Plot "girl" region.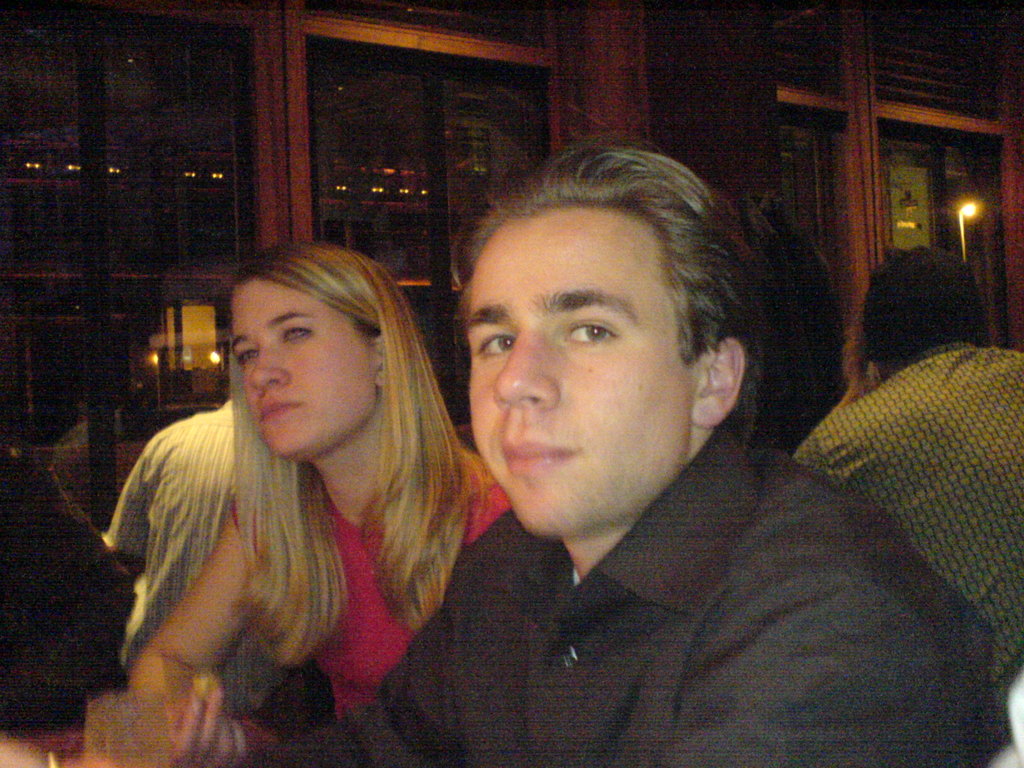
Plotted at [131,239,508,762].
